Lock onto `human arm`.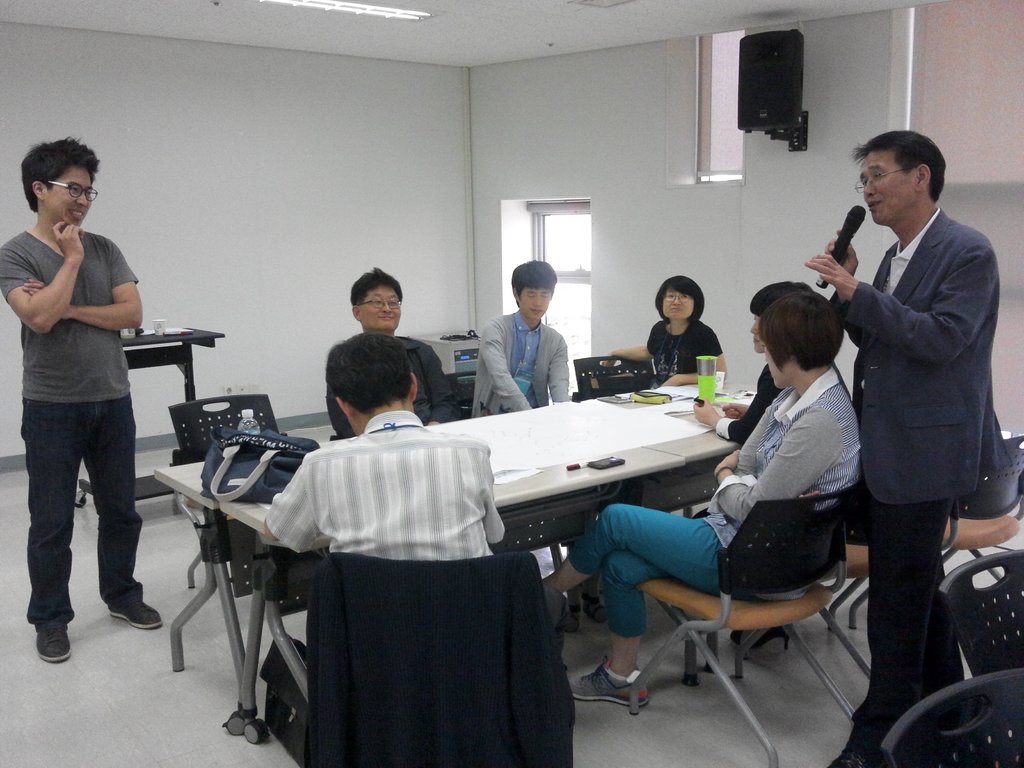
Locked: [x1=546, y1=340, x2=572, y2=403].
